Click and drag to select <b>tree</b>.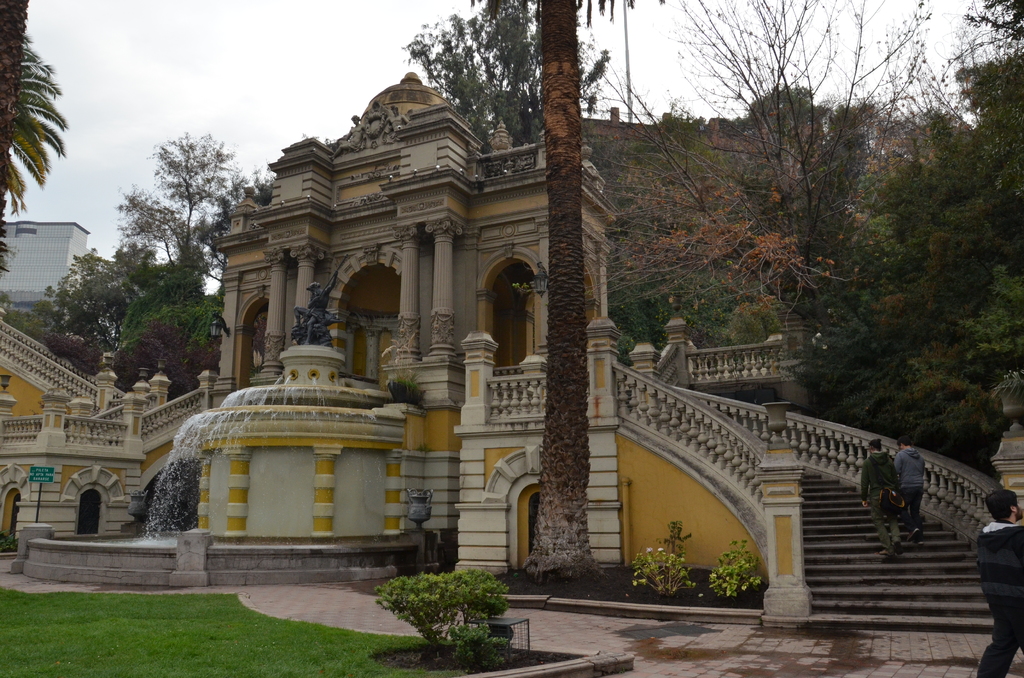
Selection: l=0, t=0, r=30, b=224.
